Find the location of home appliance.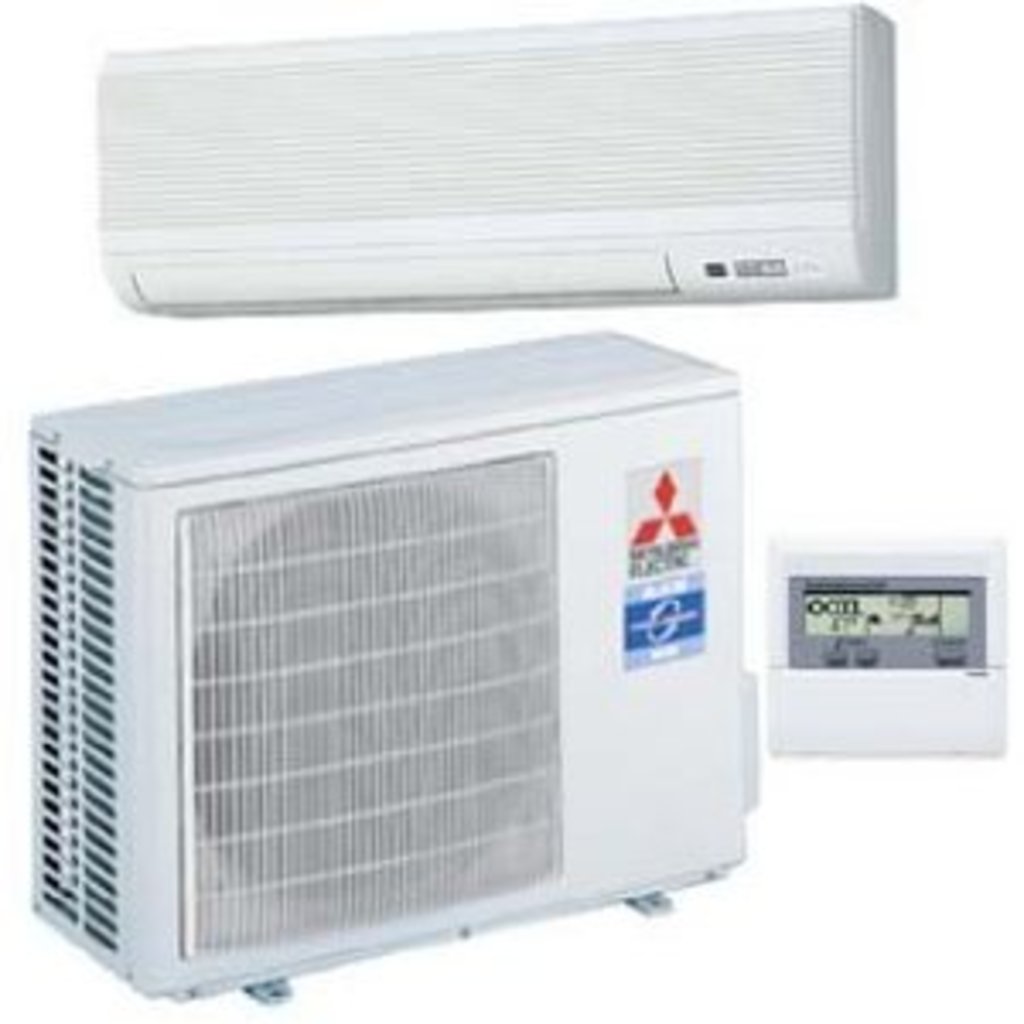
Location: x1=96, y1=7, x2=901, y2=321.
